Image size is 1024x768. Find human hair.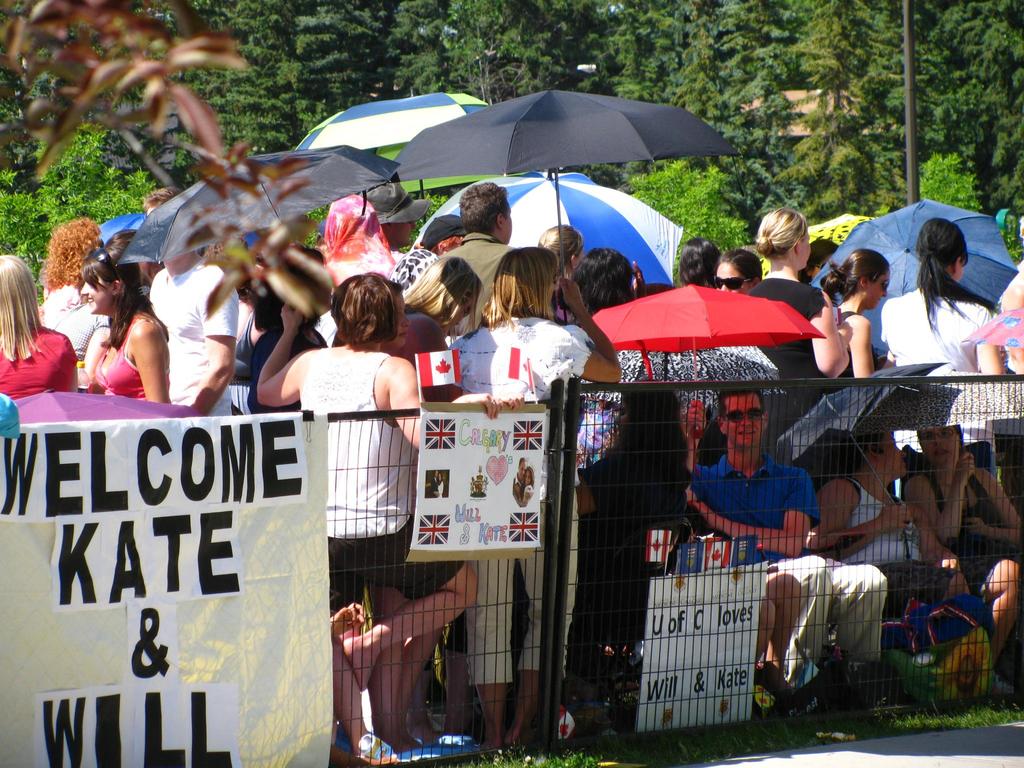
[719,383,769,417].
